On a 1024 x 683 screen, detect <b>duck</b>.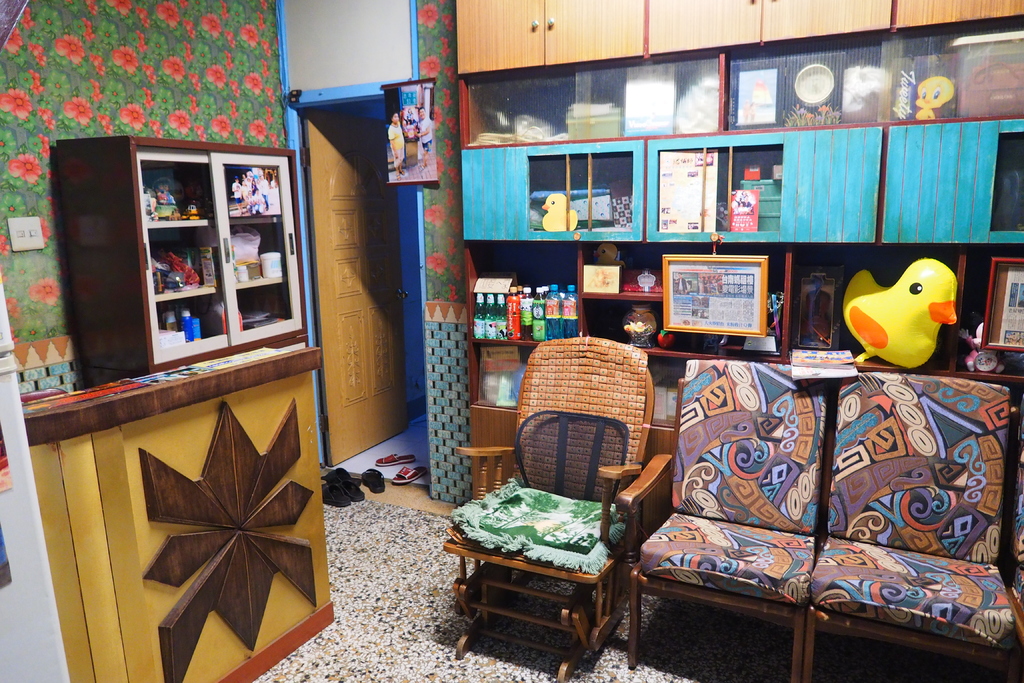
(844,244,973,379).
